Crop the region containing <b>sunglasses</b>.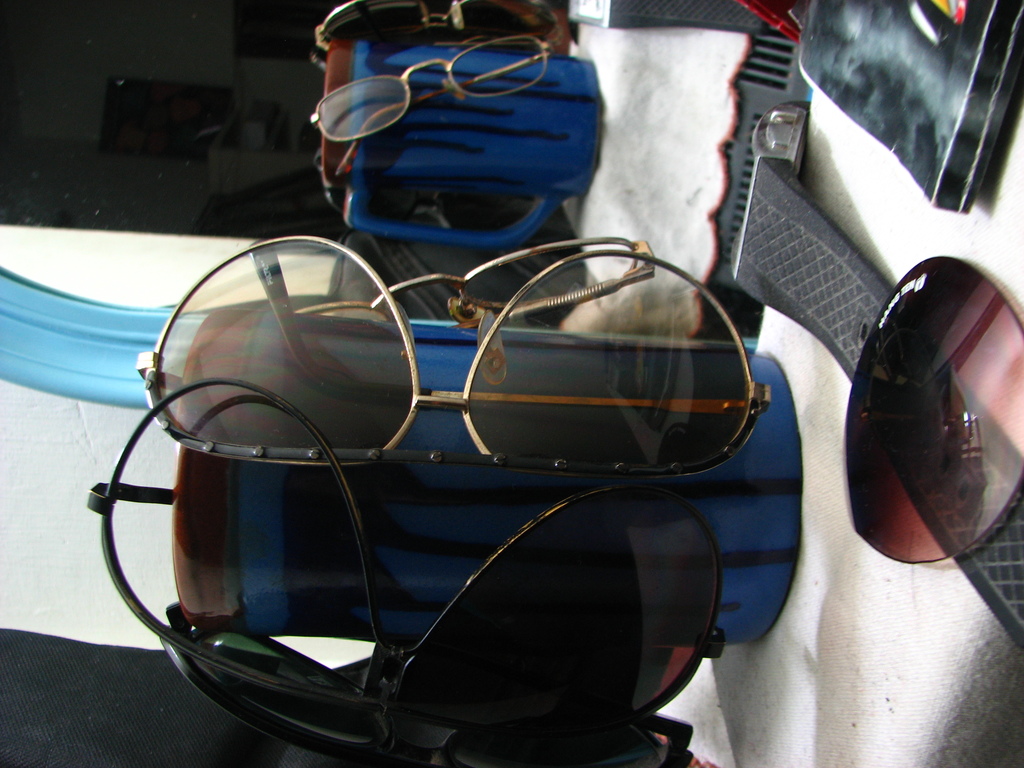
Crop region: BBox(847, 250, 1023, 563).
